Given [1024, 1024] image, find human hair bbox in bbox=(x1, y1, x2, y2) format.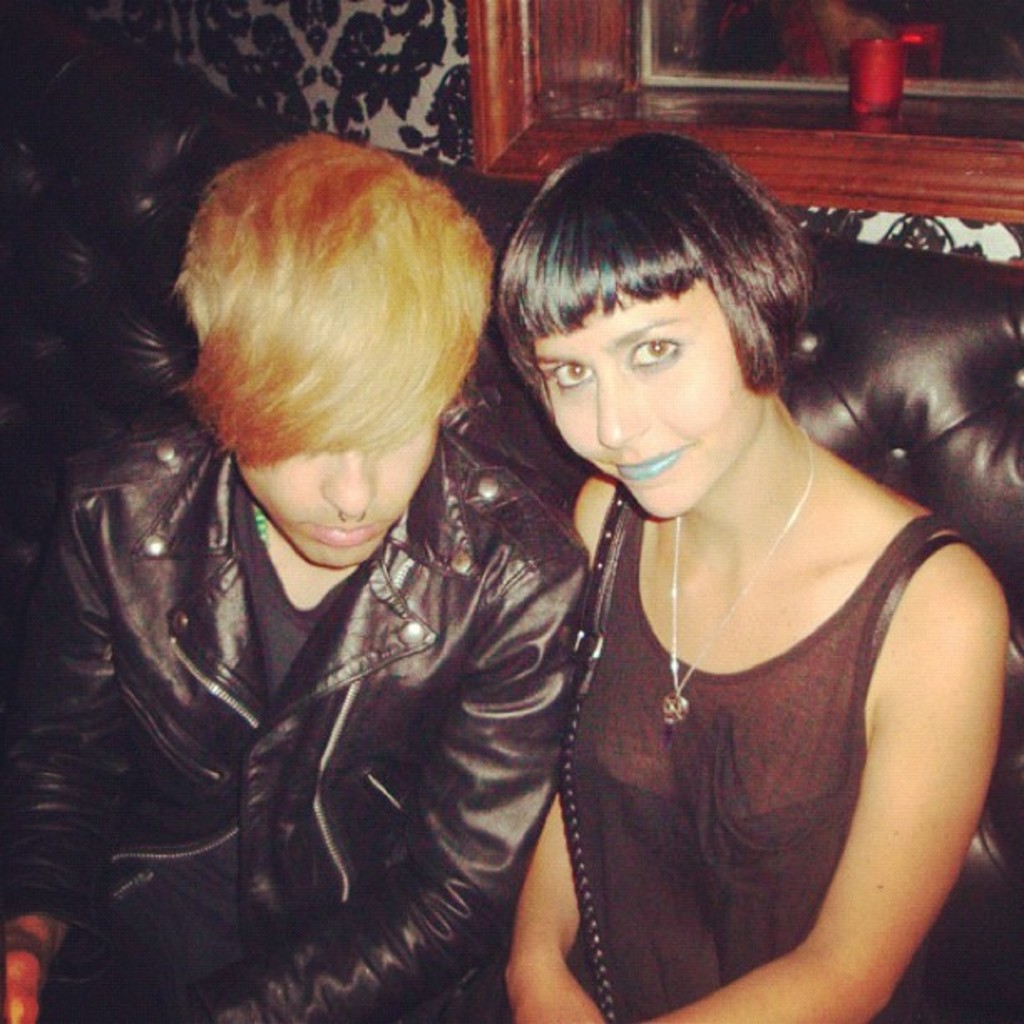
bbox=(161, 129, 489, 484).
